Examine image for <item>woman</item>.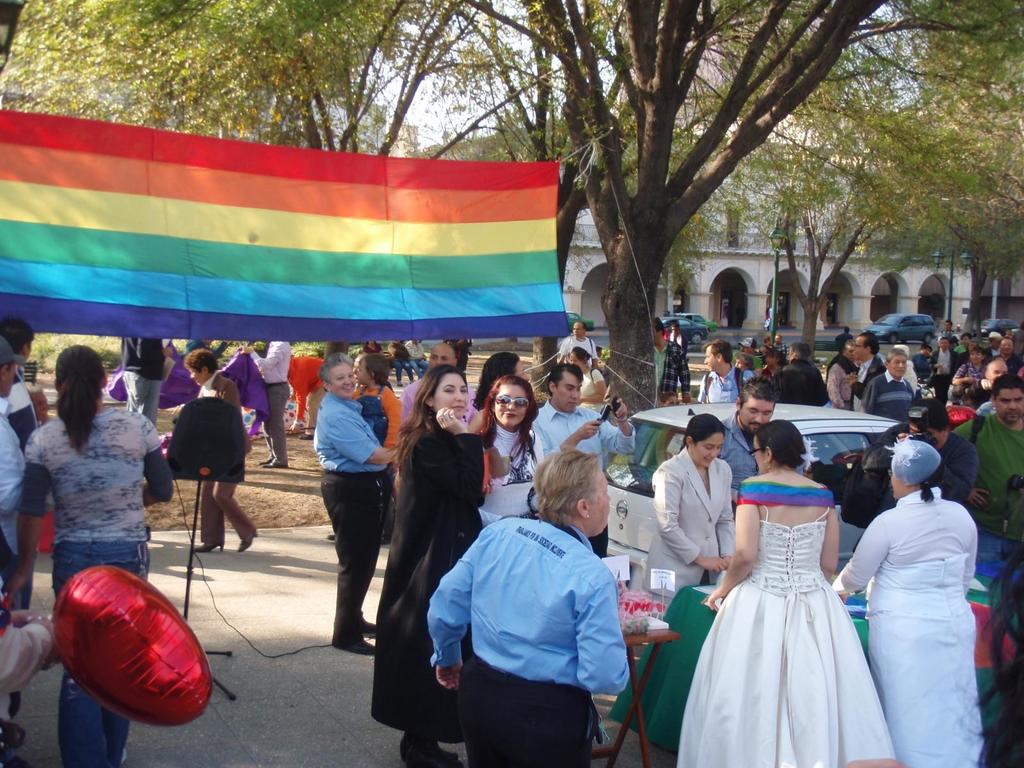
Examination result: x1=186 y1=346 x2=266 y2=557.
